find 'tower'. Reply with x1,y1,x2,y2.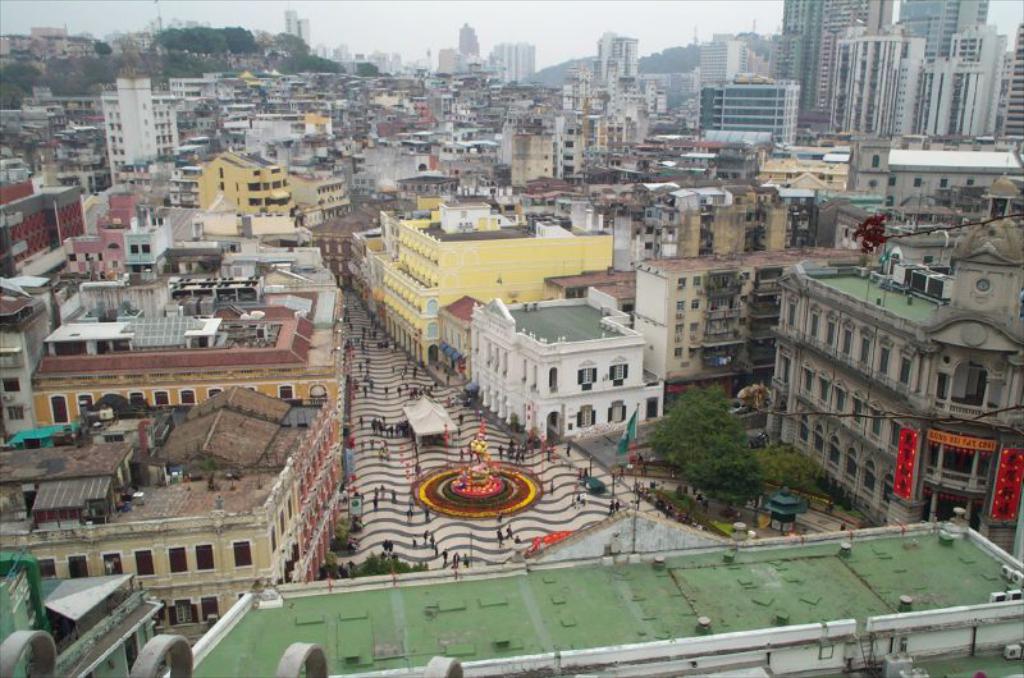
832,35,998,134.
